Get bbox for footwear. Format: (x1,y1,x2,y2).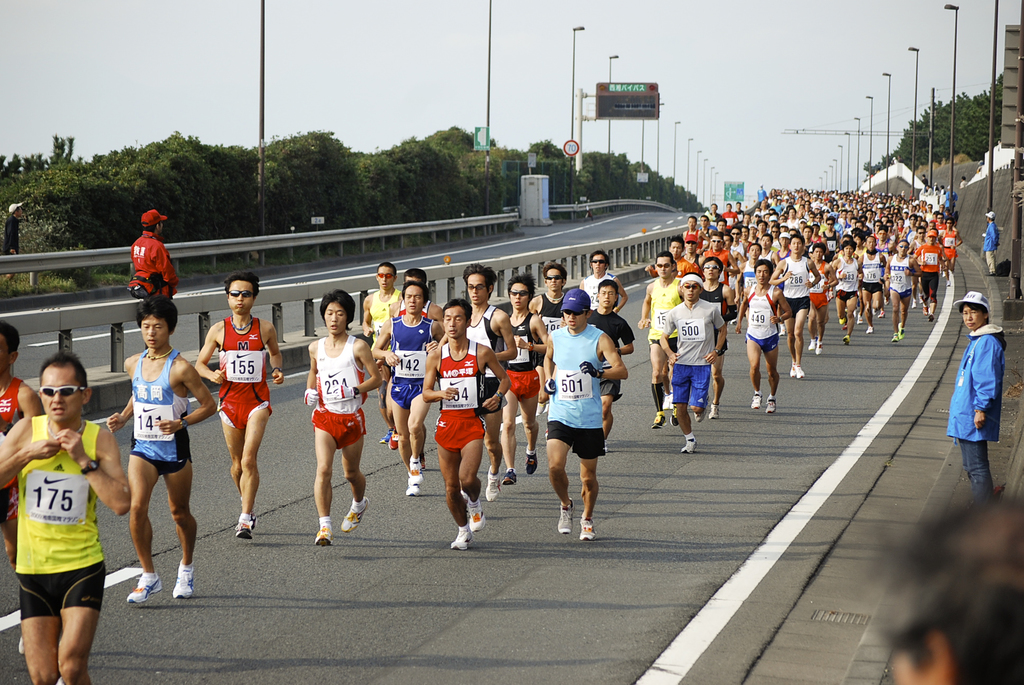
(842,335,848,348).
